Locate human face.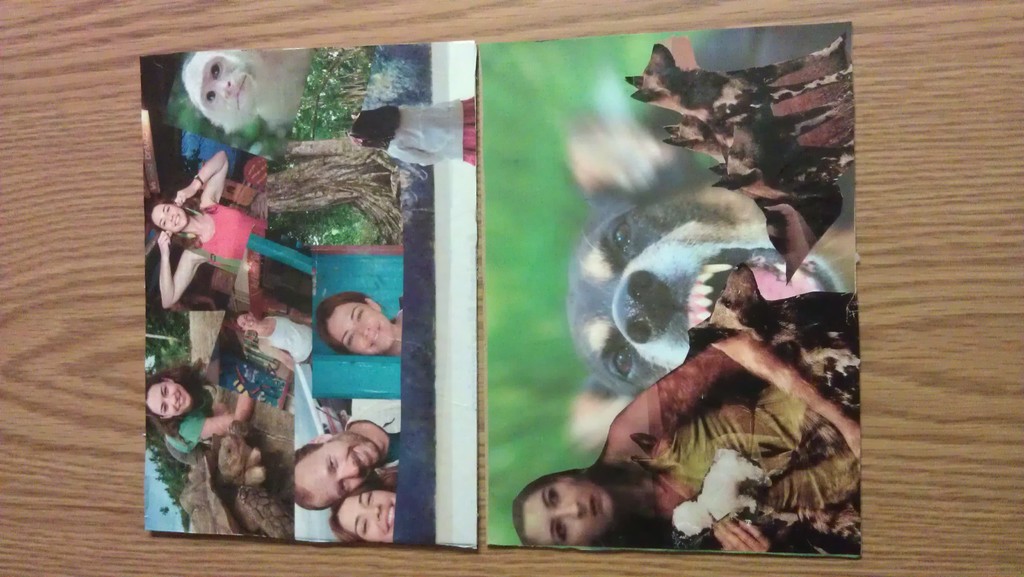
Bounding box: 147, 381, 191, 415.
